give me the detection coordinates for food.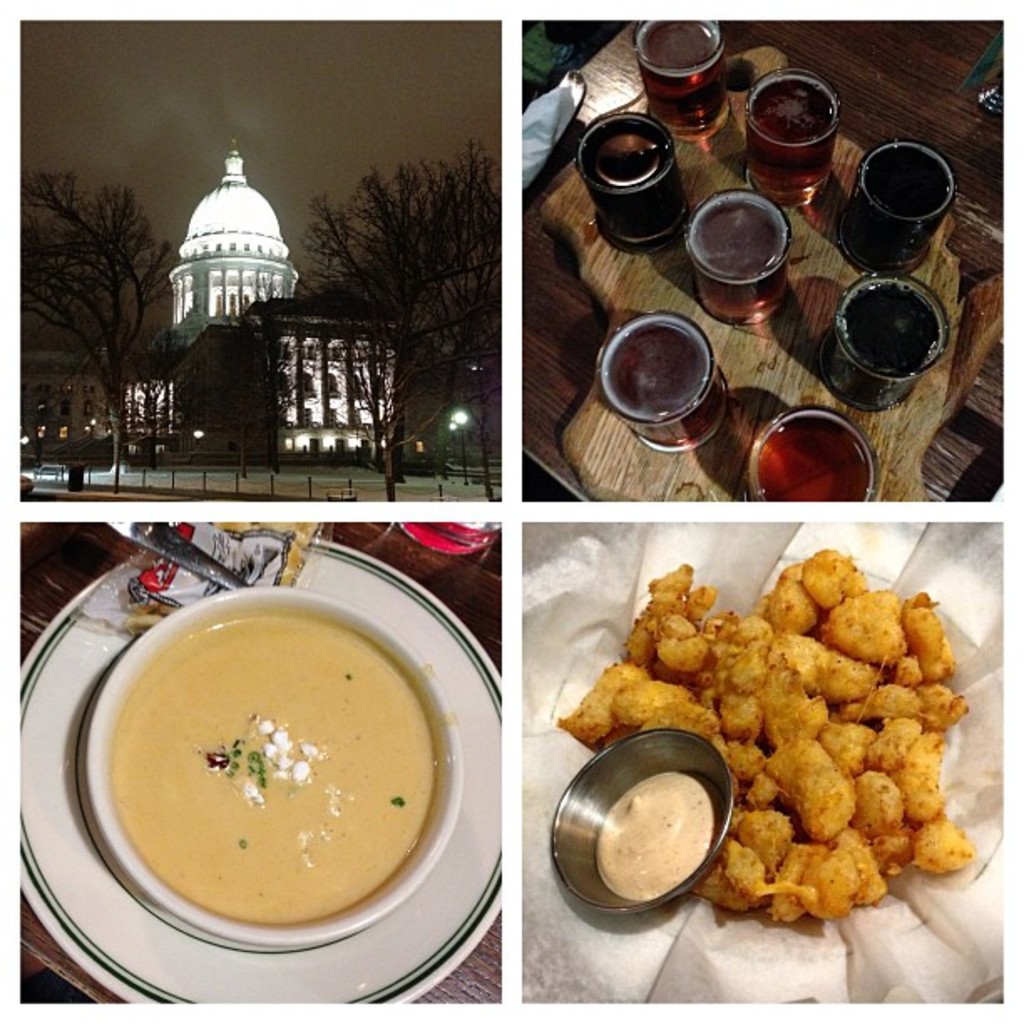
rect(110, 619, 438, 955).
